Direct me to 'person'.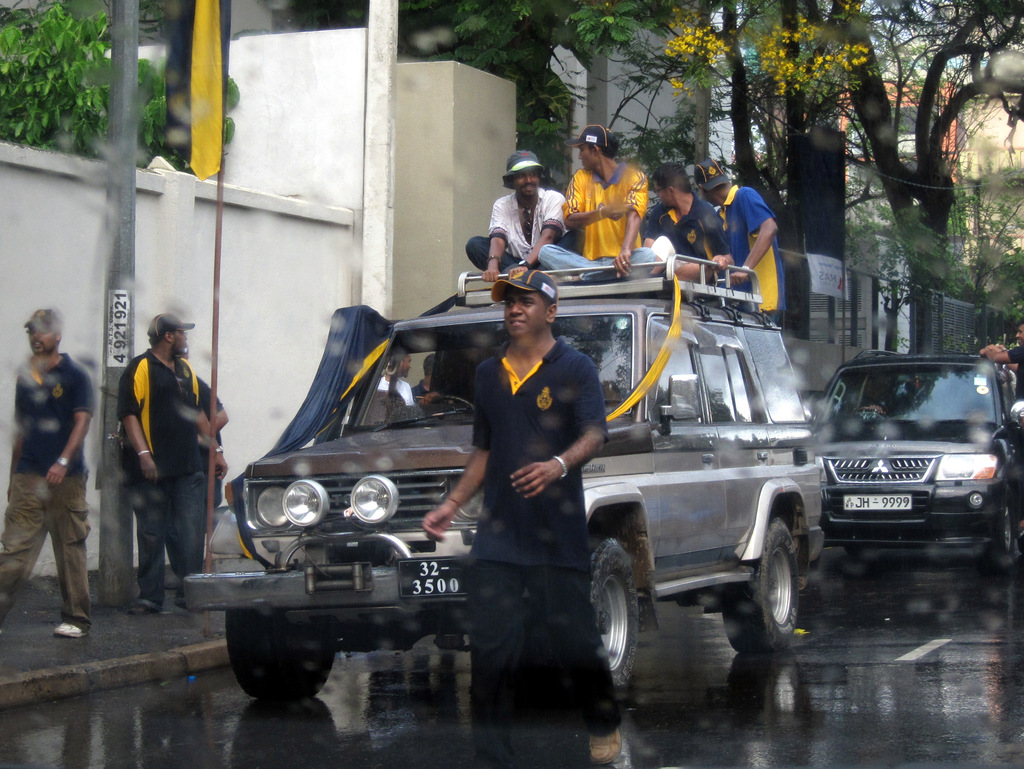
Direction: [973, 315, 1023, 451].
